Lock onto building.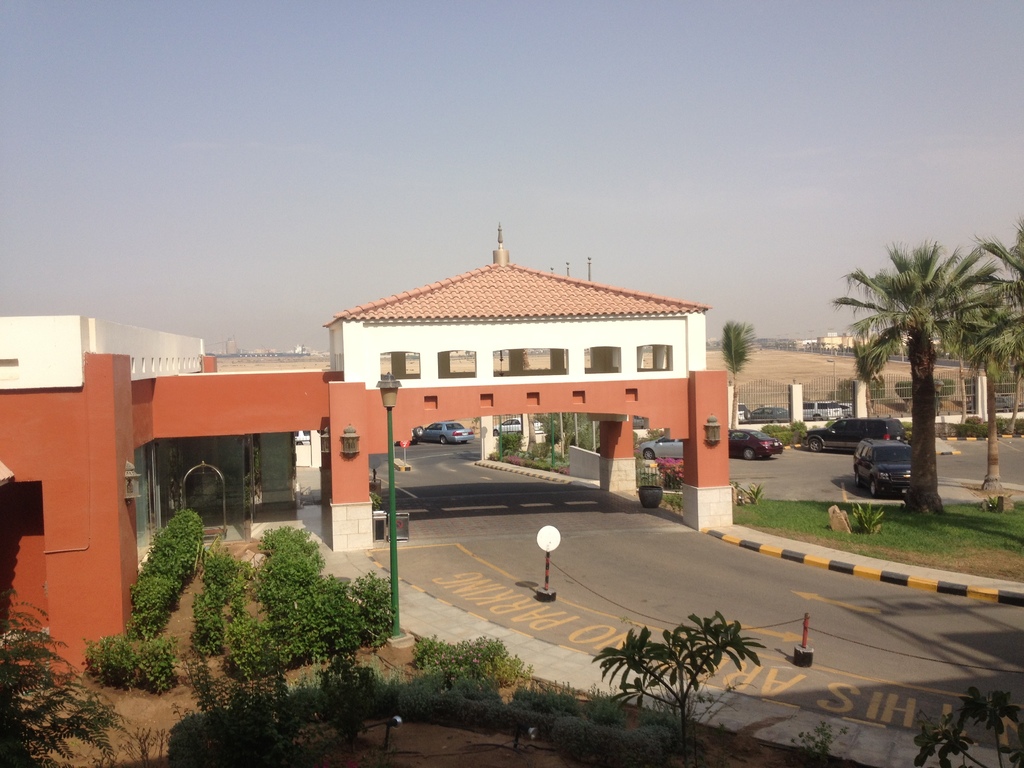
Locked: bbox=[794, 331, 882, 349].
